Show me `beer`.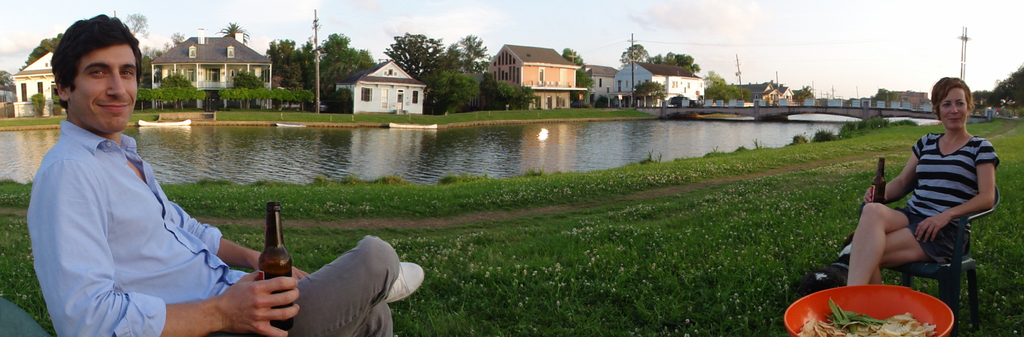
`beer` is here: box(259, 197, 289, 336).
